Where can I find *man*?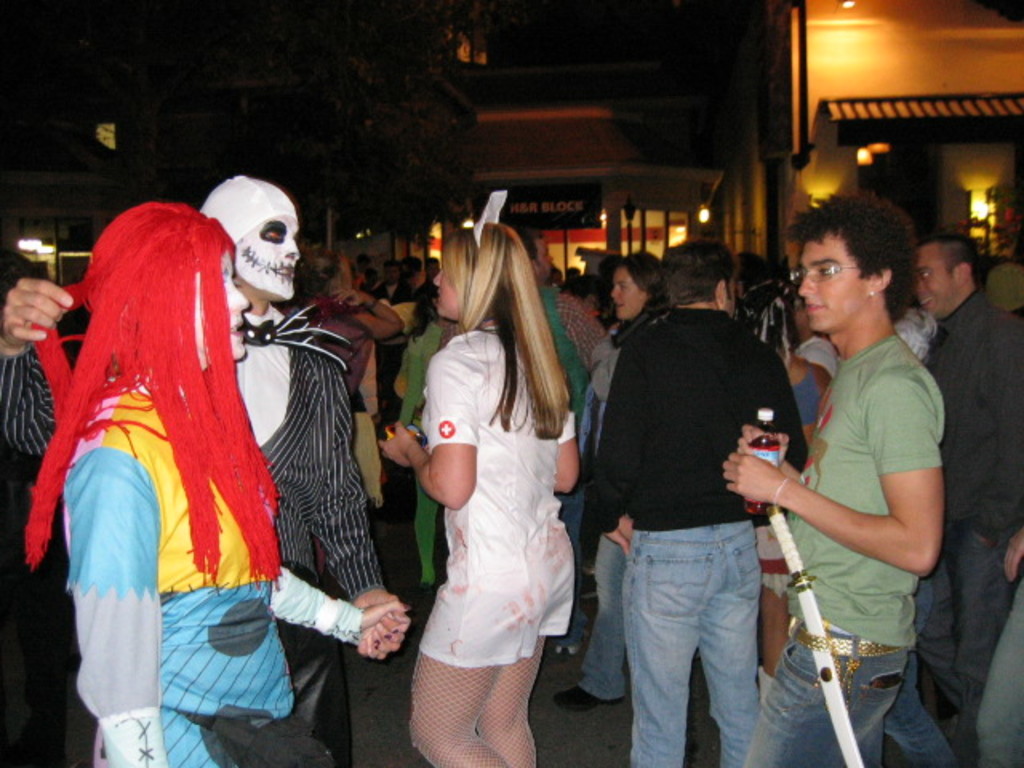
You can find it at [581, 238, 802, 766].
